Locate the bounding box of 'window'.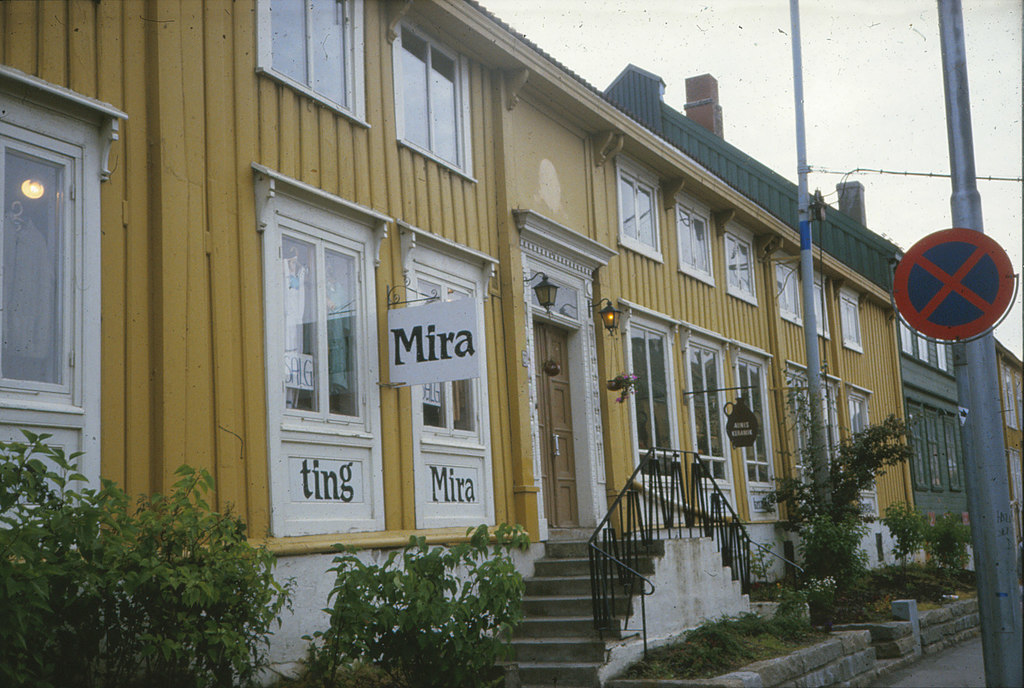
Bounding box: x1=894 y1=311 x2=954 y2=374.
